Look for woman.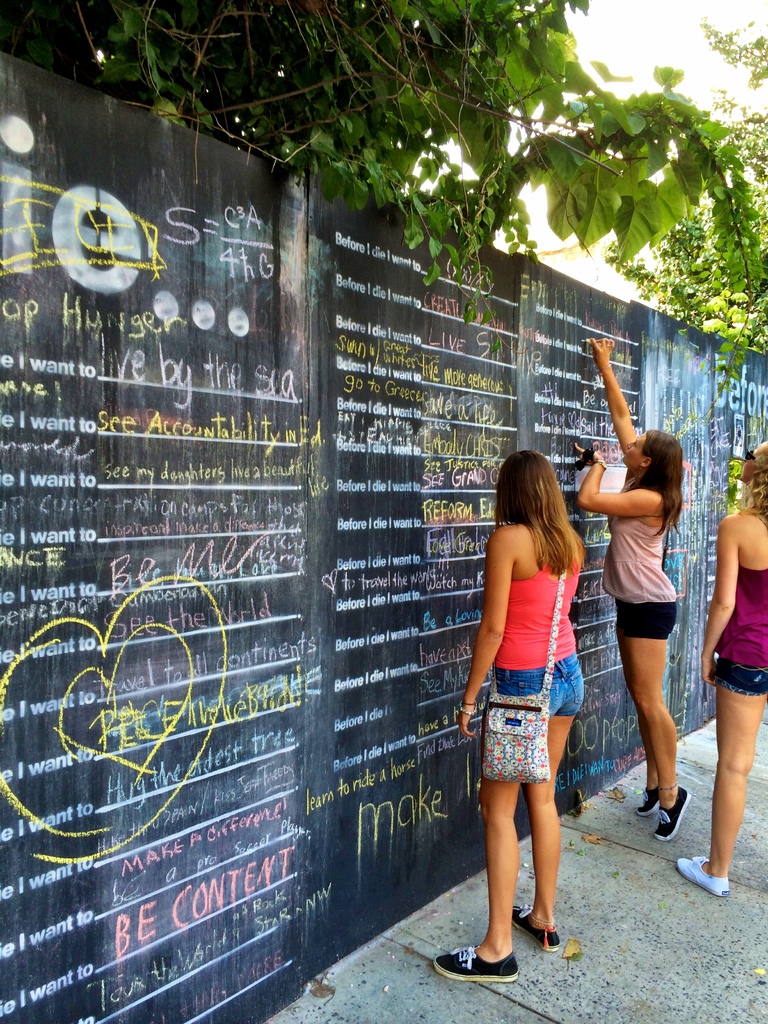
Found: Rect(461, 423, 602, 957).
